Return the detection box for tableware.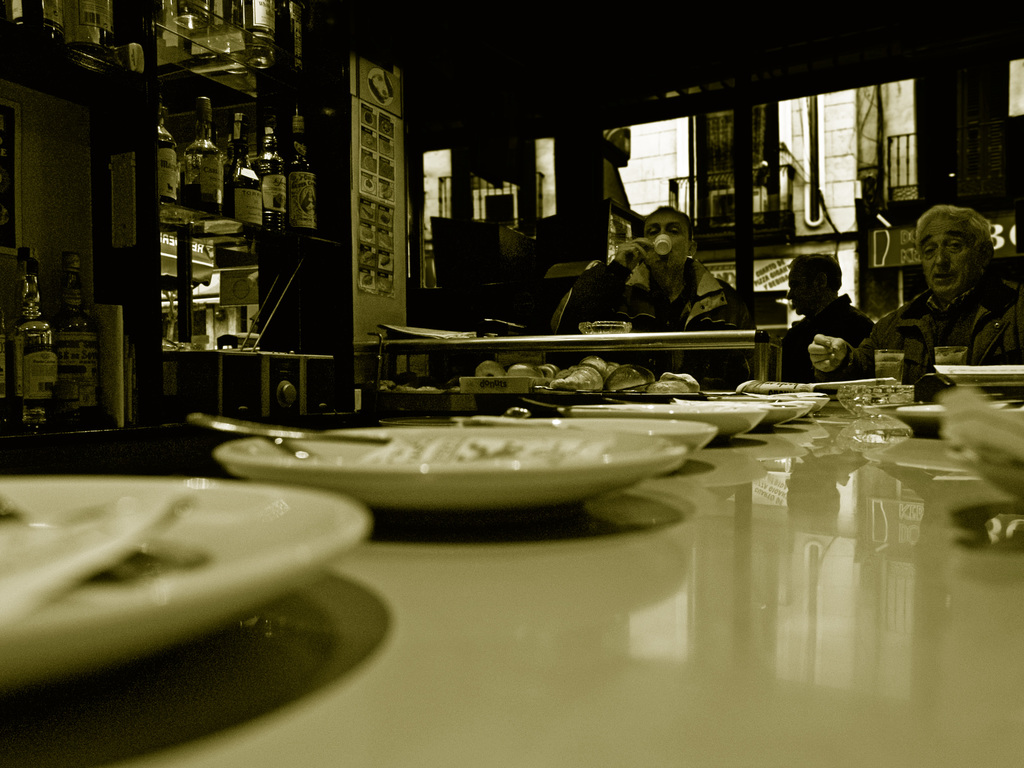
[x1=207, y1=417, x2=689, y2=519].
